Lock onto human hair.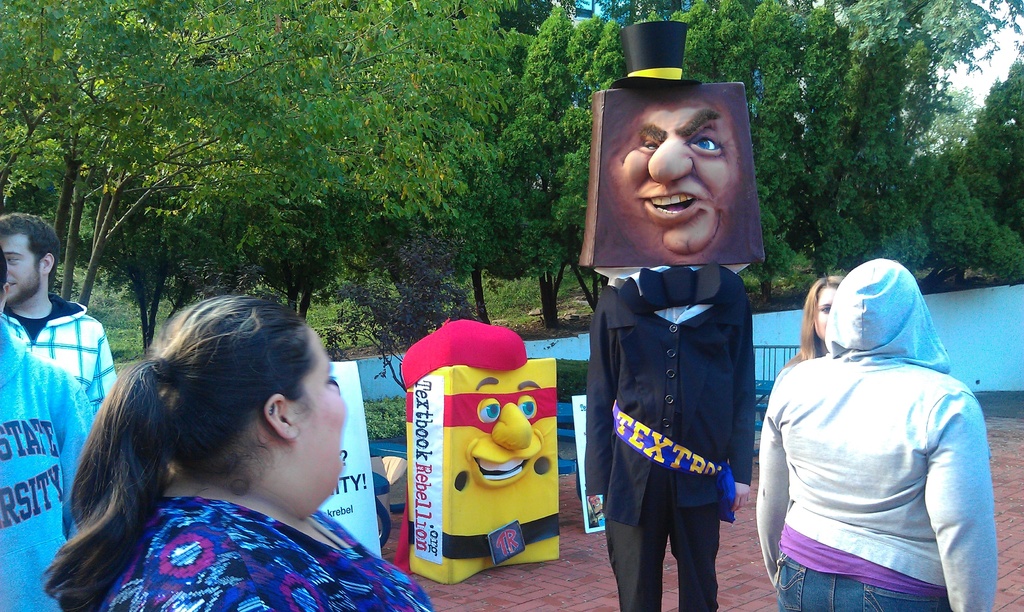
Locked: (left=0, top=250, right=10, bottom=287).
